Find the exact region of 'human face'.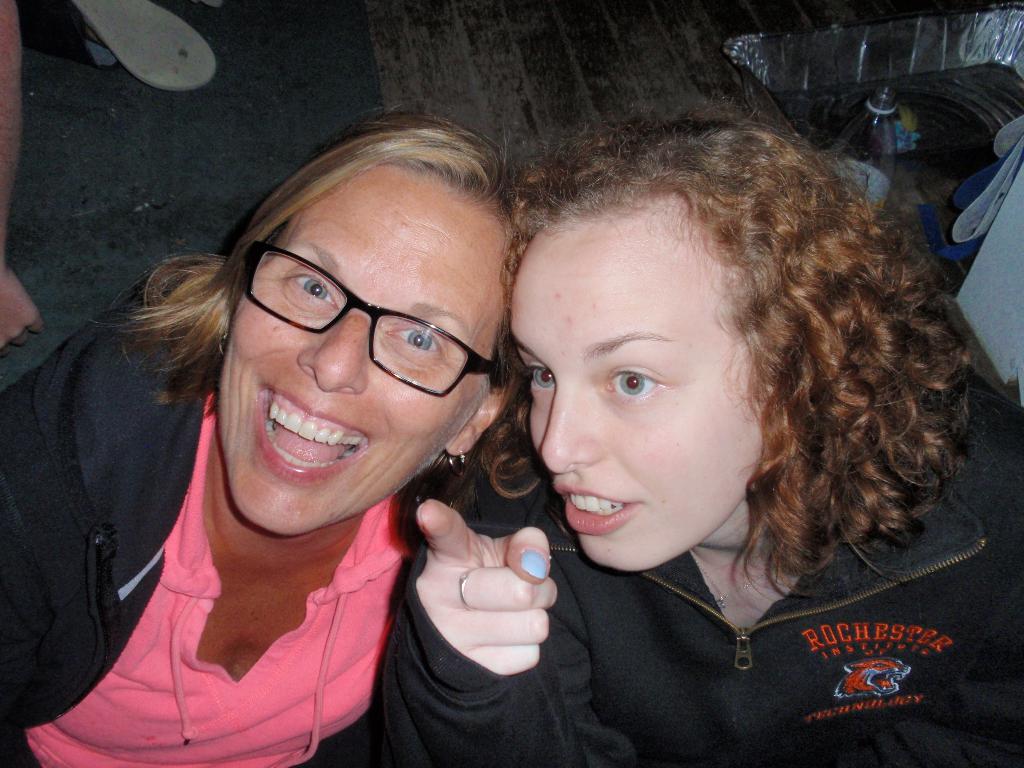
Exact region: bbox=(510, 202, 765, 573).
